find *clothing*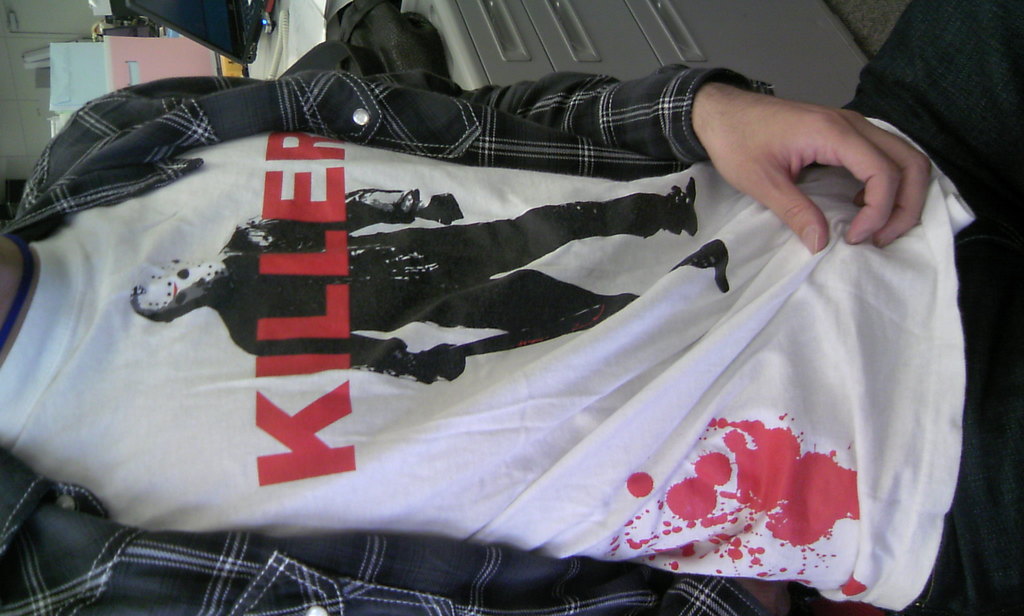
214,188,675,385
